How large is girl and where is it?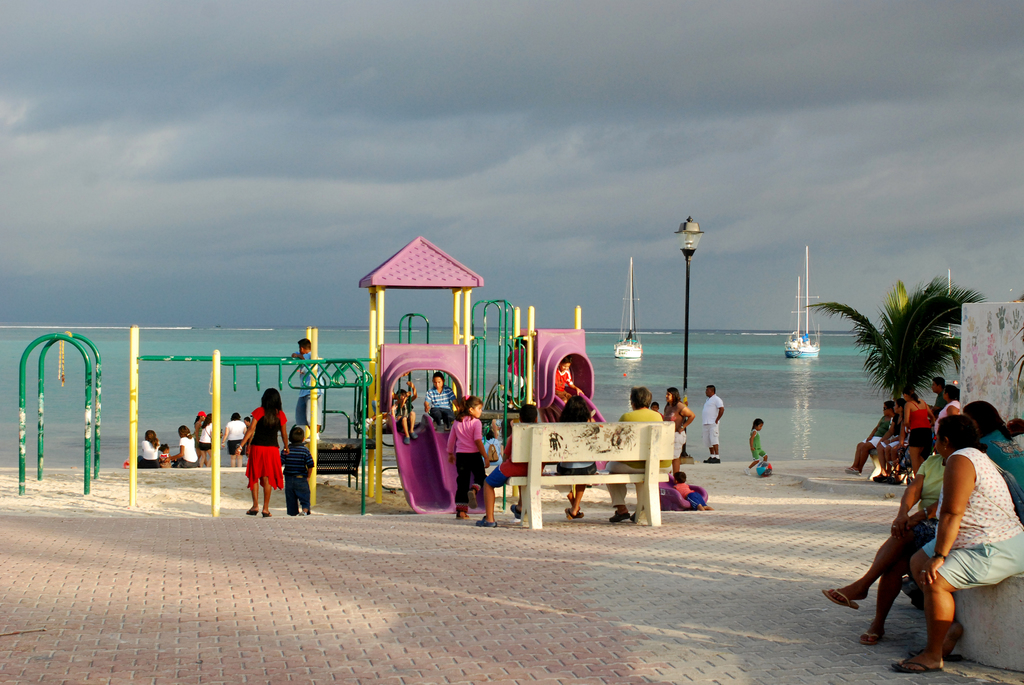
Bounding box: (left=445, top=394, right=490, bottom=518).
